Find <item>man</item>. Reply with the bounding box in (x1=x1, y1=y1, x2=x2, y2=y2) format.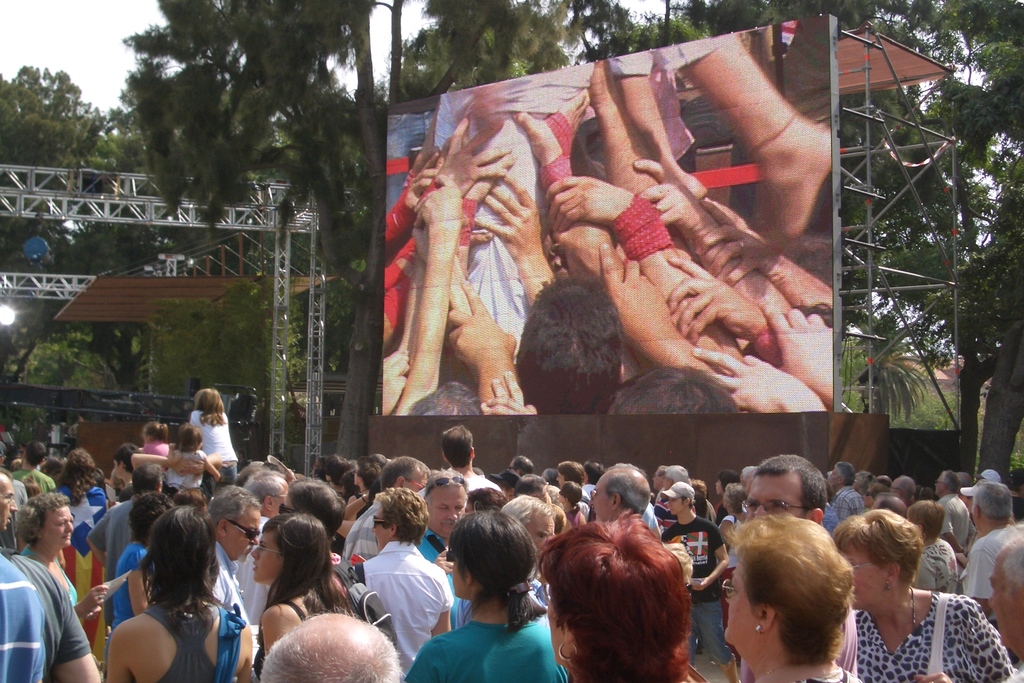
(x1=348, y1=494, x2=449, y2=671).
